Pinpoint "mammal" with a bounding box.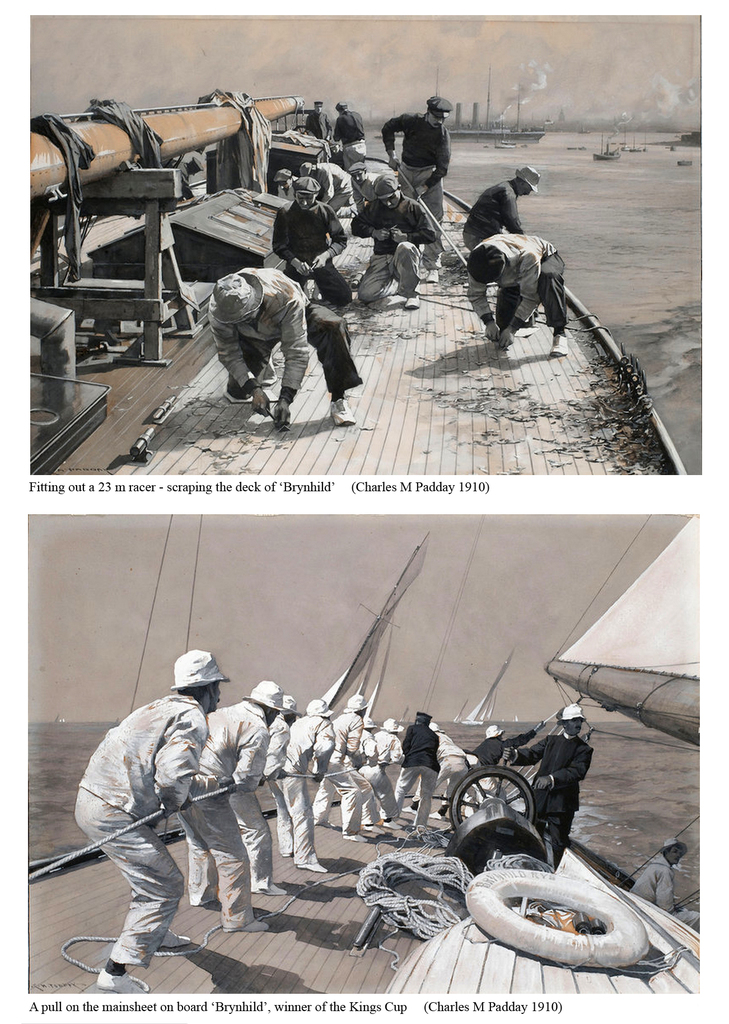
box(465, 230, 570, 356).
